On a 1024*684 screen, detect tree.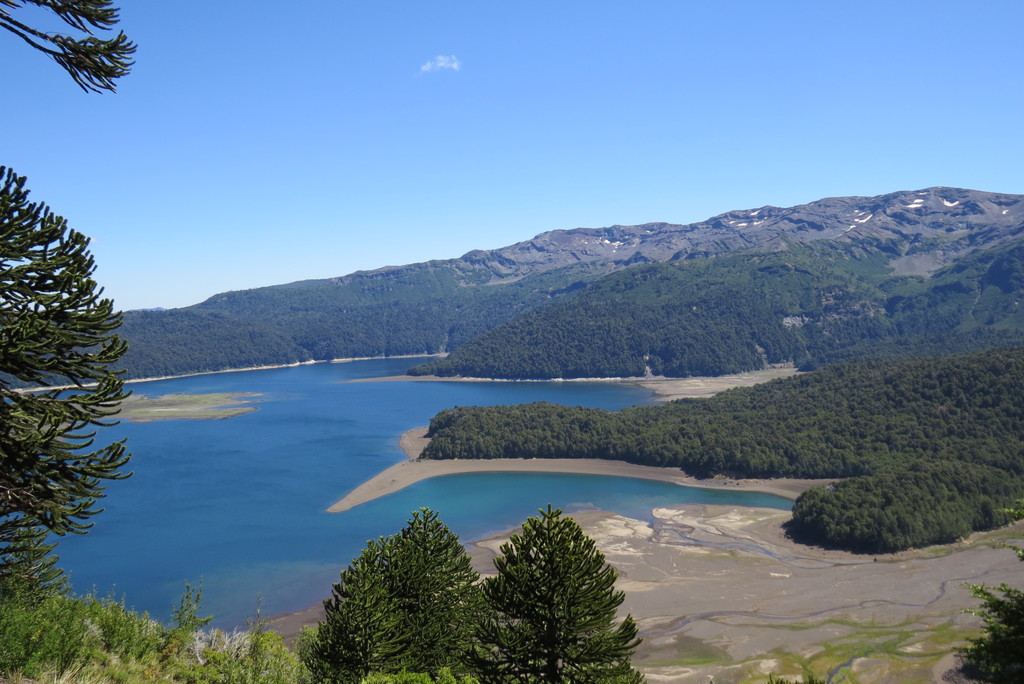
[left=490, top=510, right=635, bottom=674].
